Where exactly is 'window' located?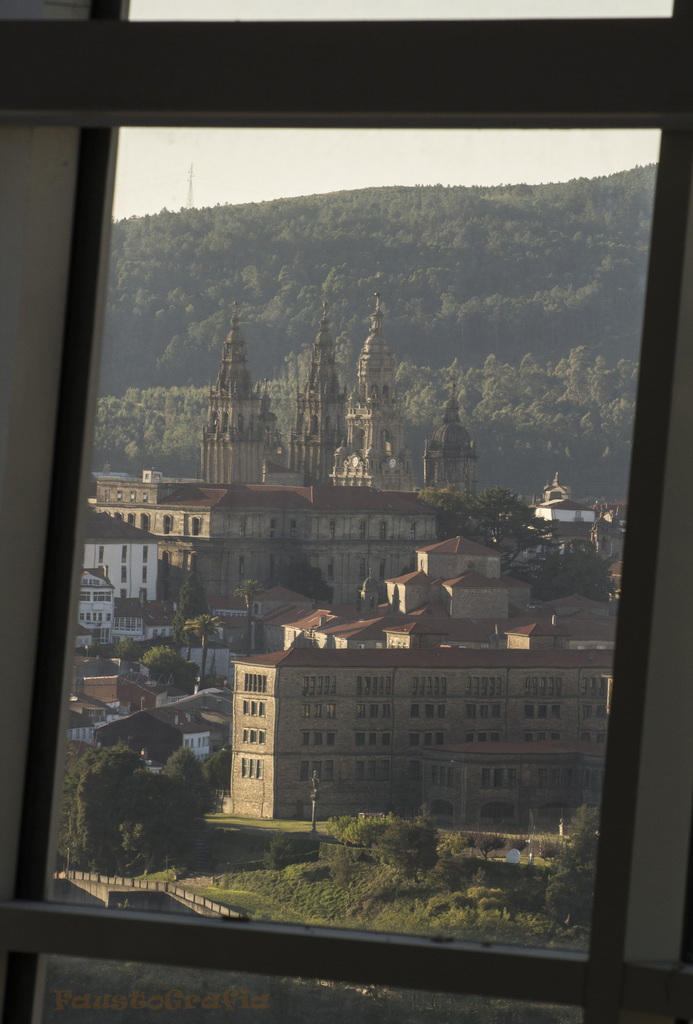
Its bounding box is [x1=0, y1=0, x2=692, y2=1023].
